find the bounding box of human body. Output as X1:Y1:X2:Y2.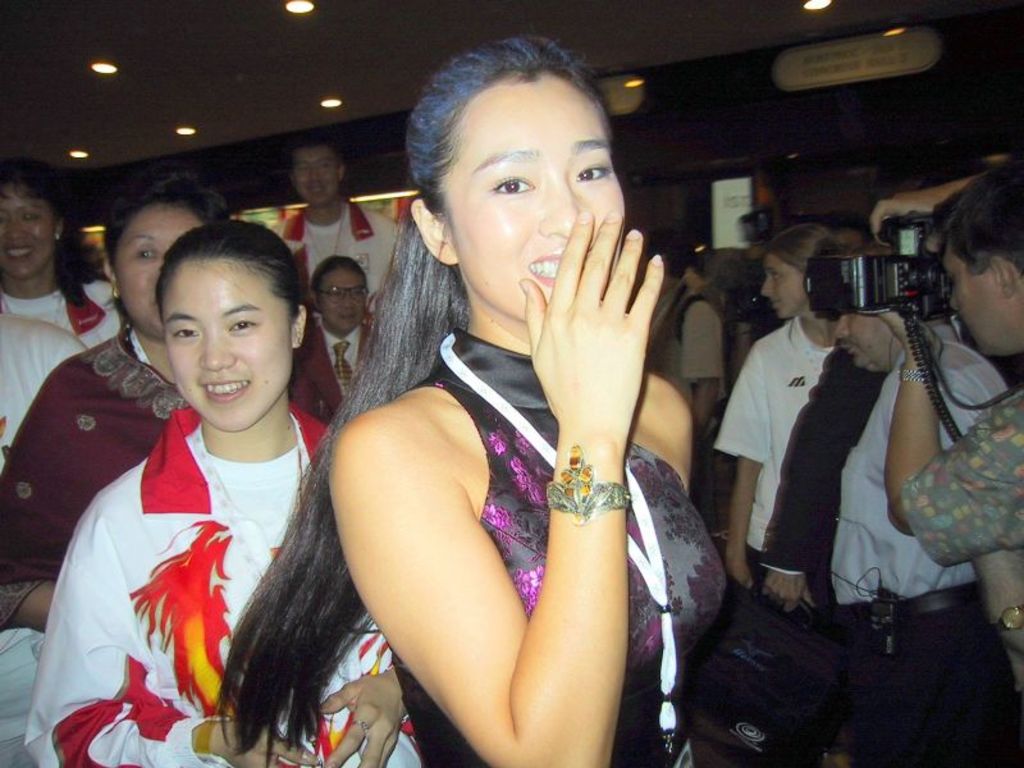
307:321:381:399.
